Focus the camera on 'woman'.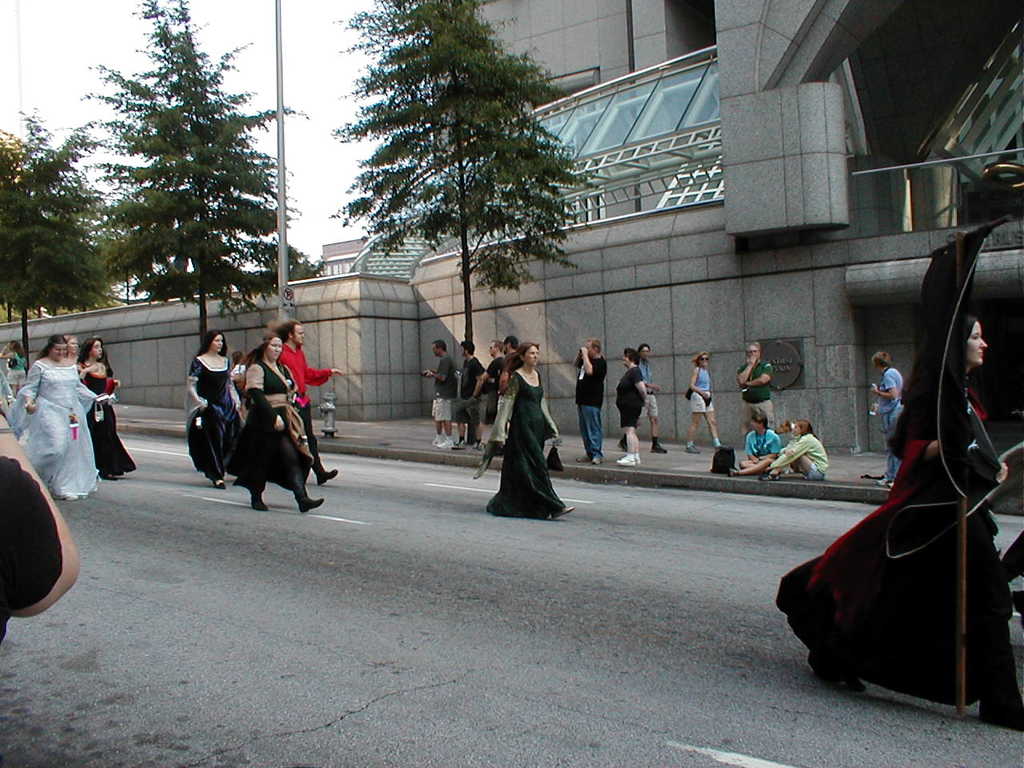
Focus region: x1=224, y1=331, x2=325, y2=511.
